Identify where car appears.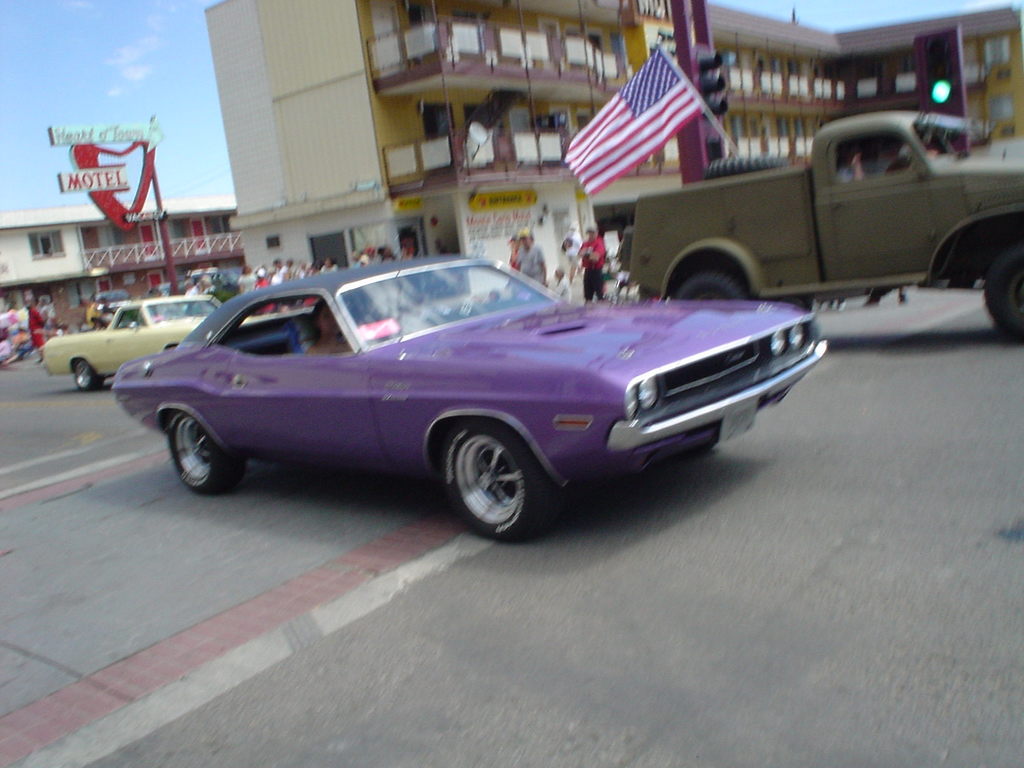
Appears at <region>106, 250, 831, 548</region>.
